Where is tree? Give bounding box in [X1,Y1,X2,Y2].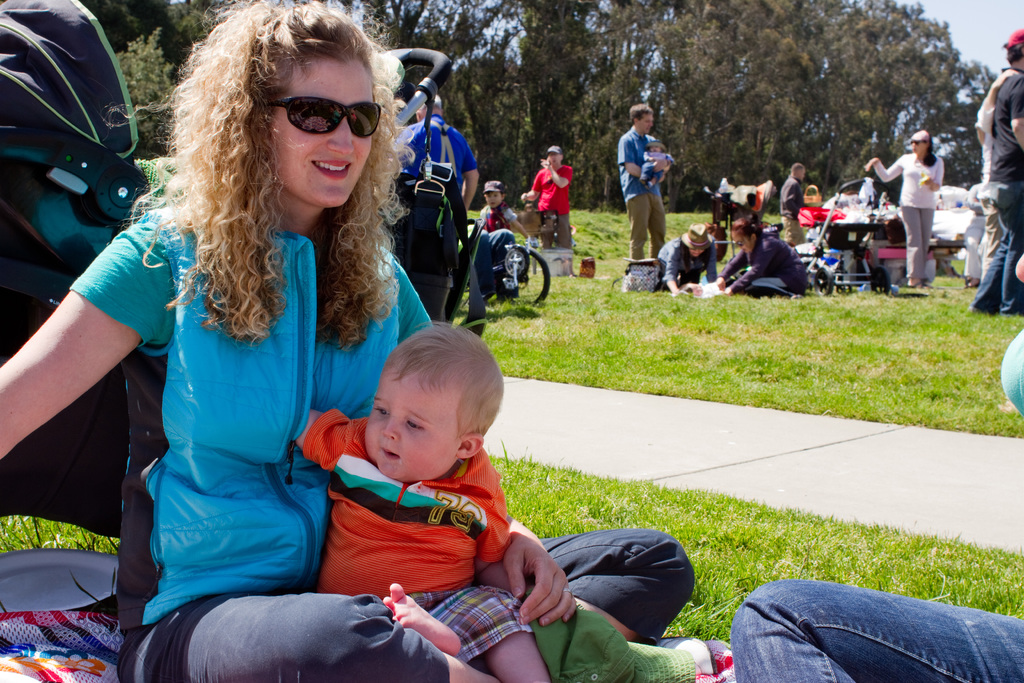
[922,64,1003,195].
